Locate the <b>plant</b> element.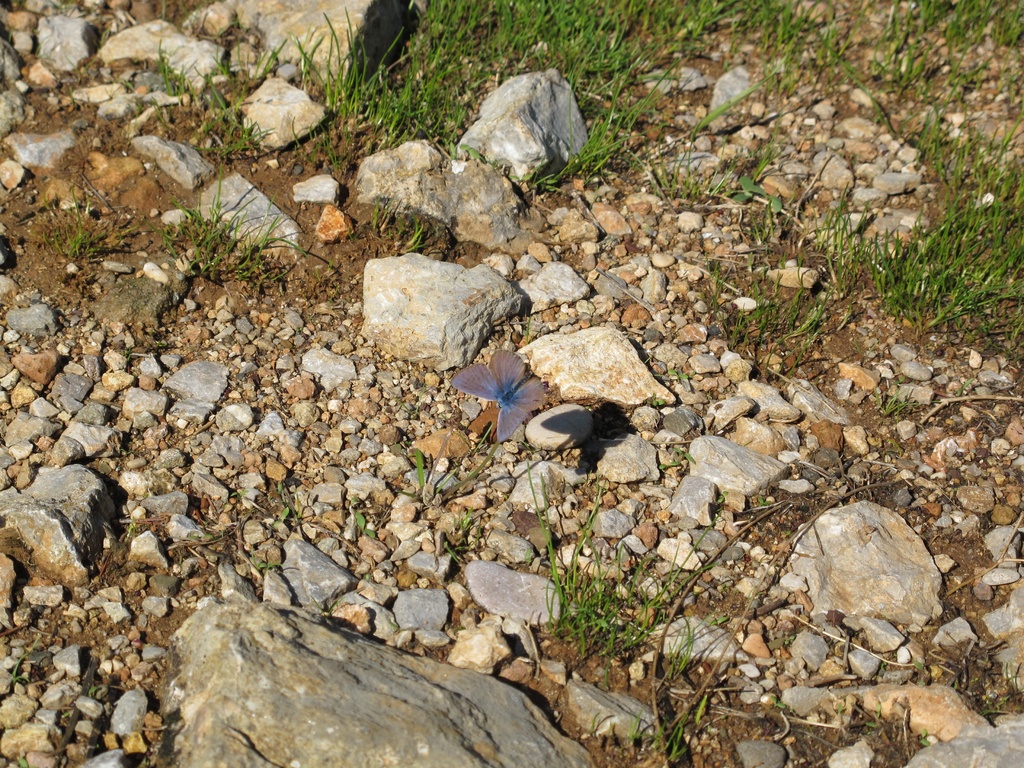
Element bbox: [625, 712, 648, 739].
